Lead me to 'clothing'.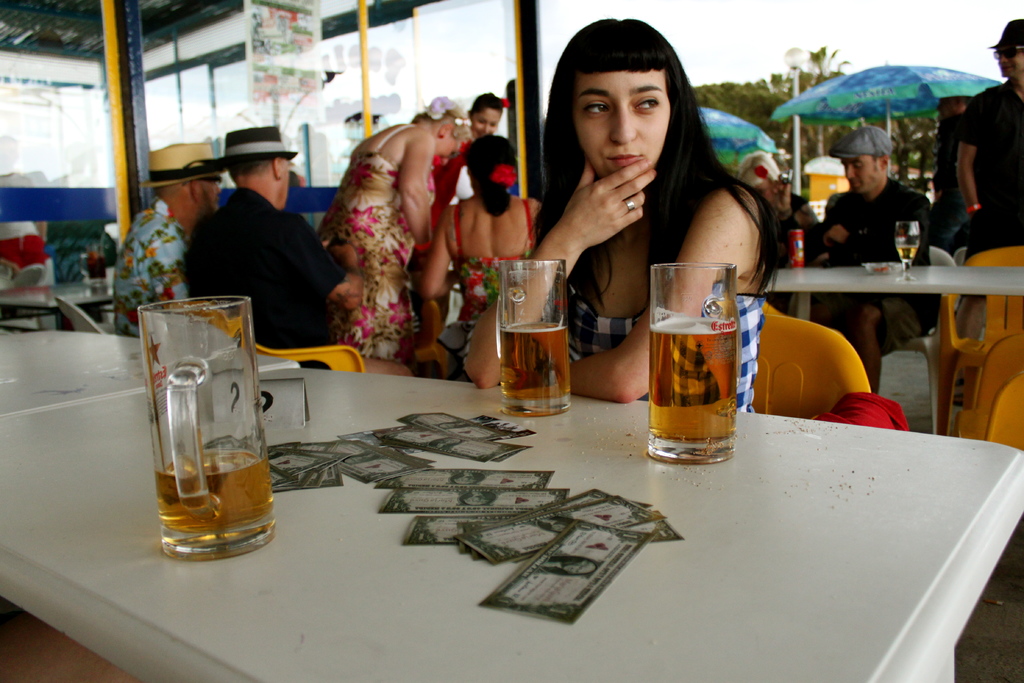
Lead to [left=935, top=124, right=970, bottom=252].
